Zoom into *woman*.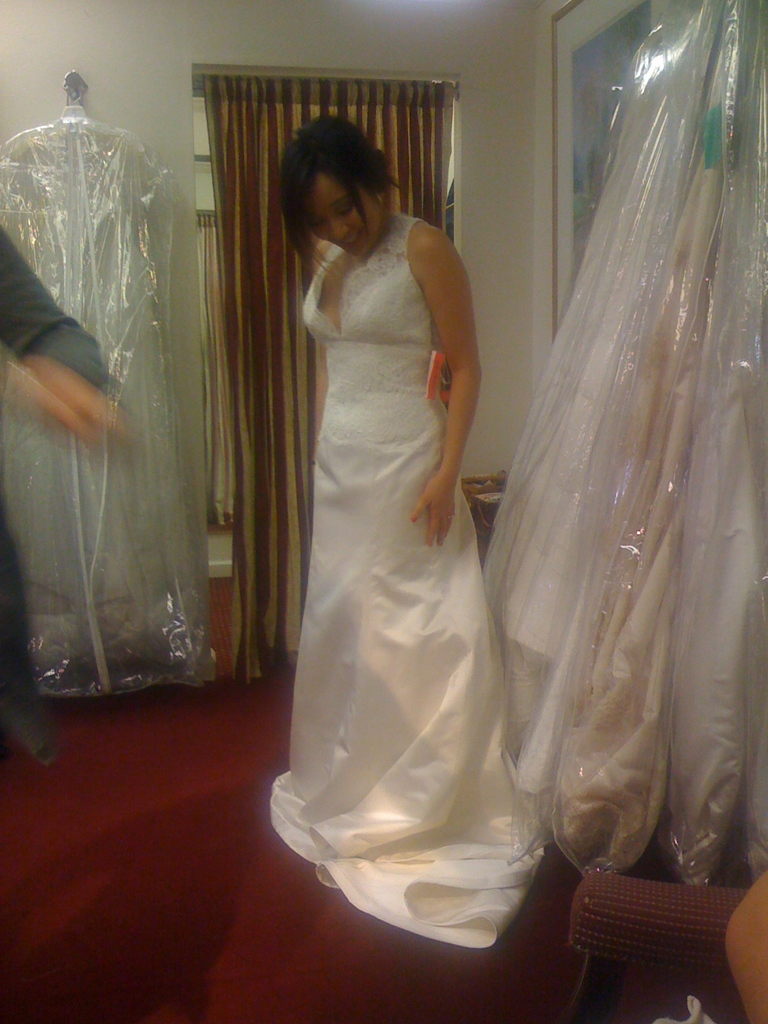
Zoom target: bbox=[268, 116, 546, 948].
